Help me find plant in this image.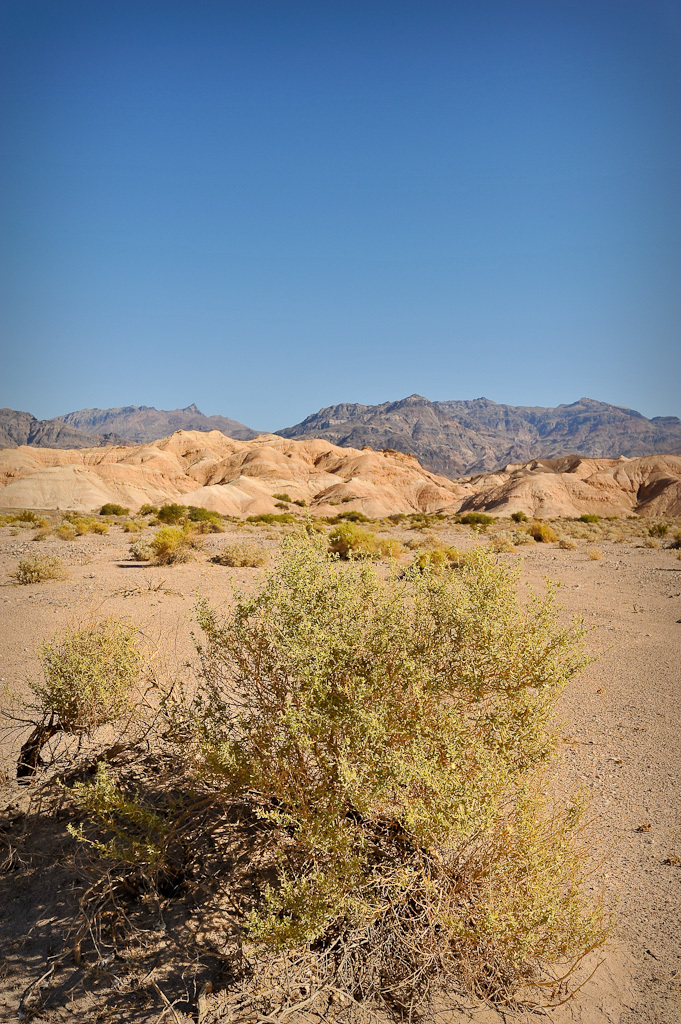
Found it: [22, 505, 83, 563].
